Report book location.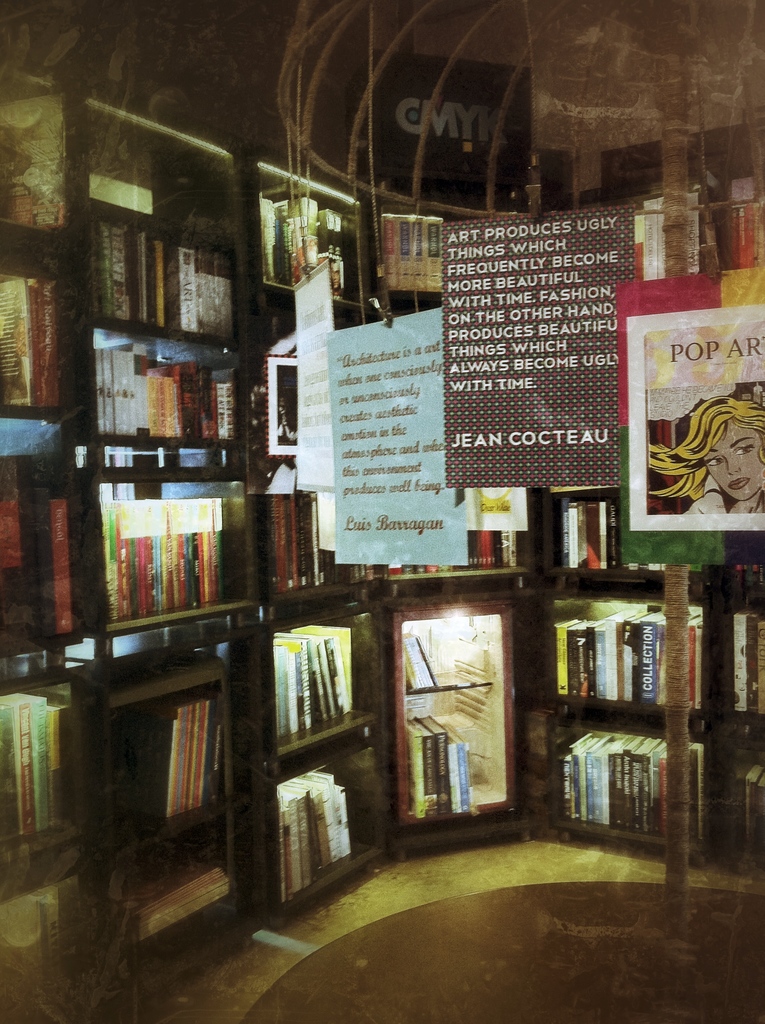
Report: BBox(207, 620, 364, 735).
